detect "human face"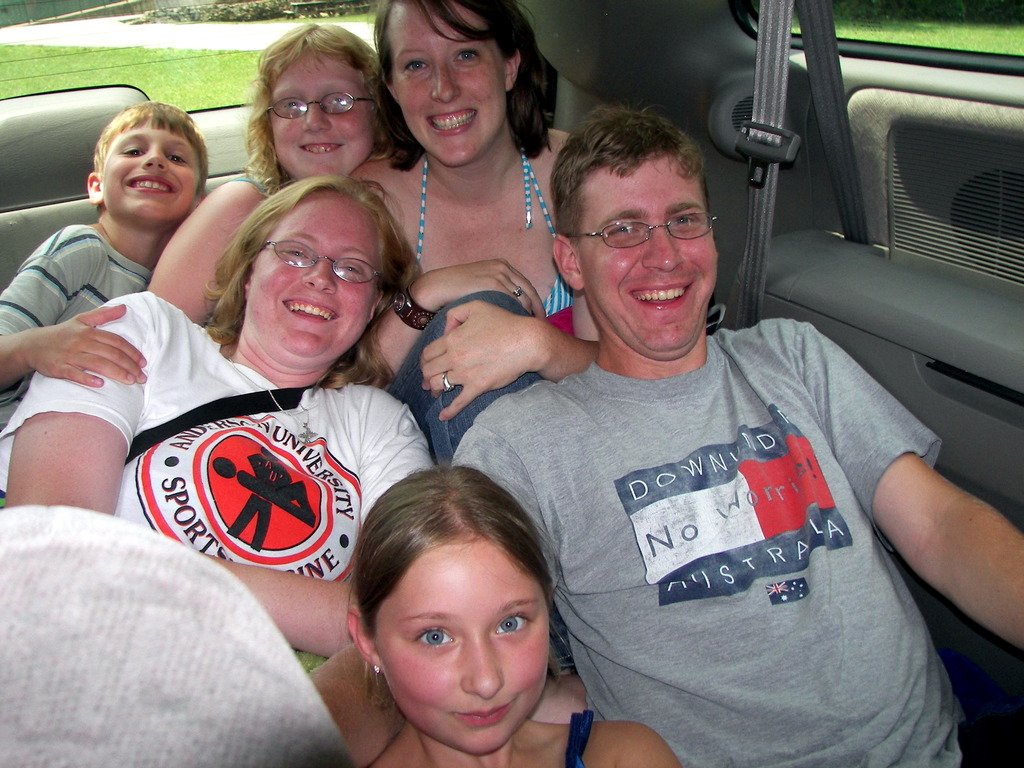
378/534/551/757
